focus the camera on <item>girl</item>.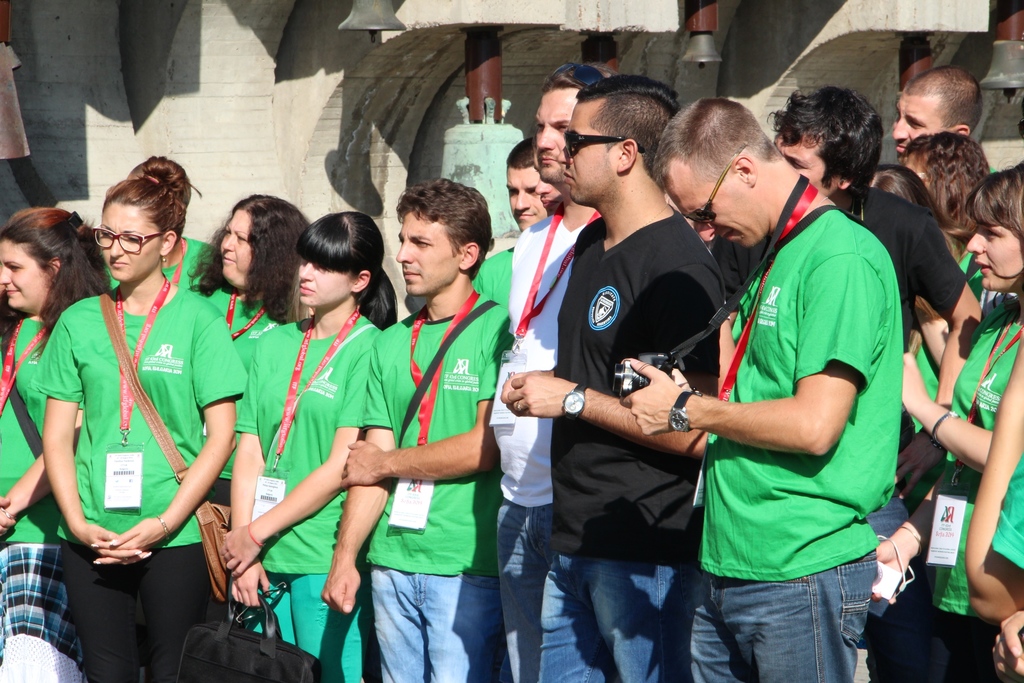
Focus region: bbox=[40, 155, 244, 682].
